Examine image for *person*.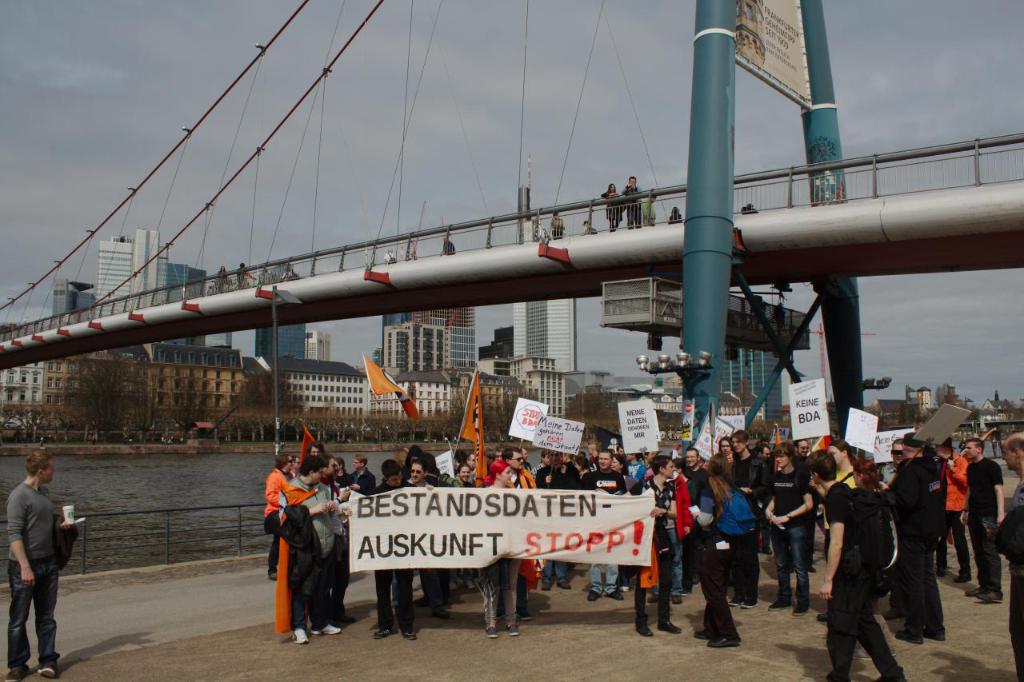
Examination result: crop(11, 457, 70, 659).
